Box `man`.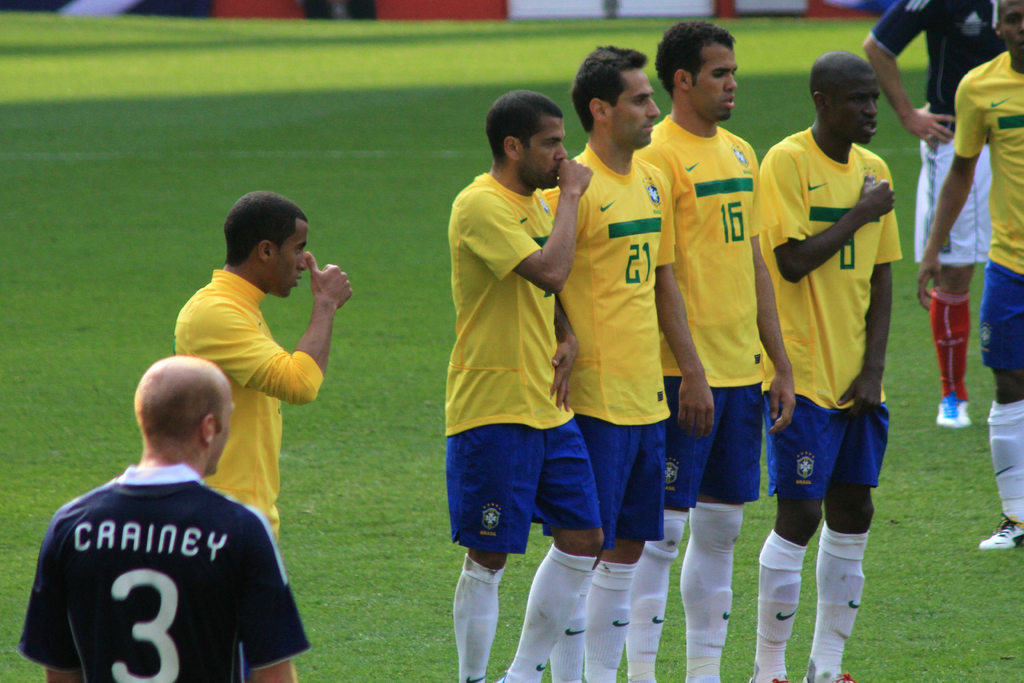
(x1=624, y1=21, x2=797, y2=682).
